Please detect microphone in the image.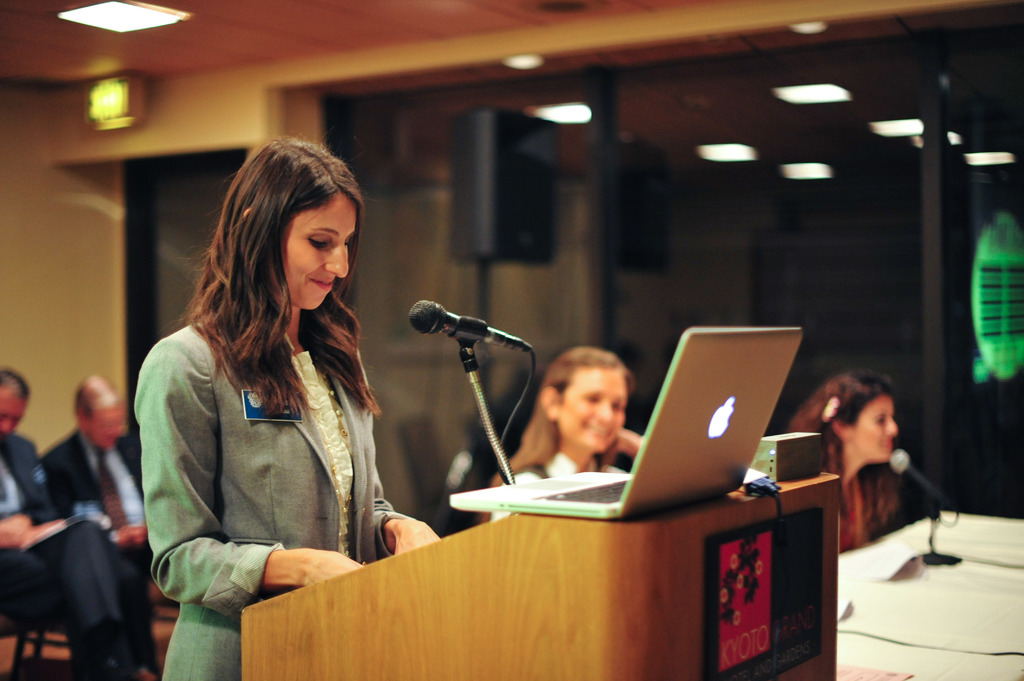
(x1=885, y1=448, x2=944, y2=513).
